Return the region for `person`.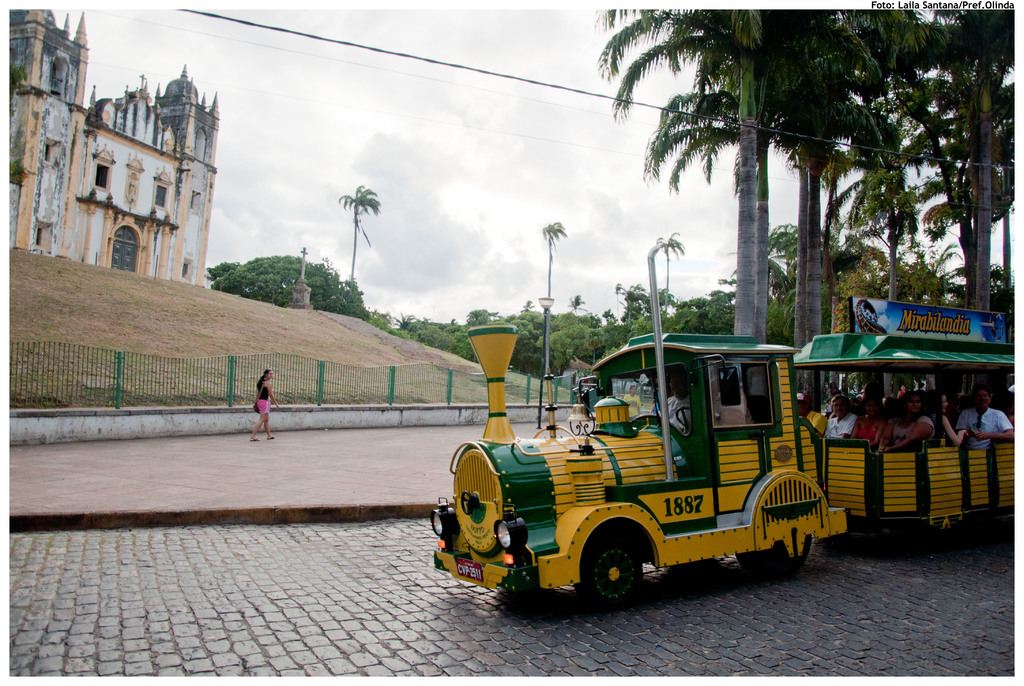
246,370,280,441.
